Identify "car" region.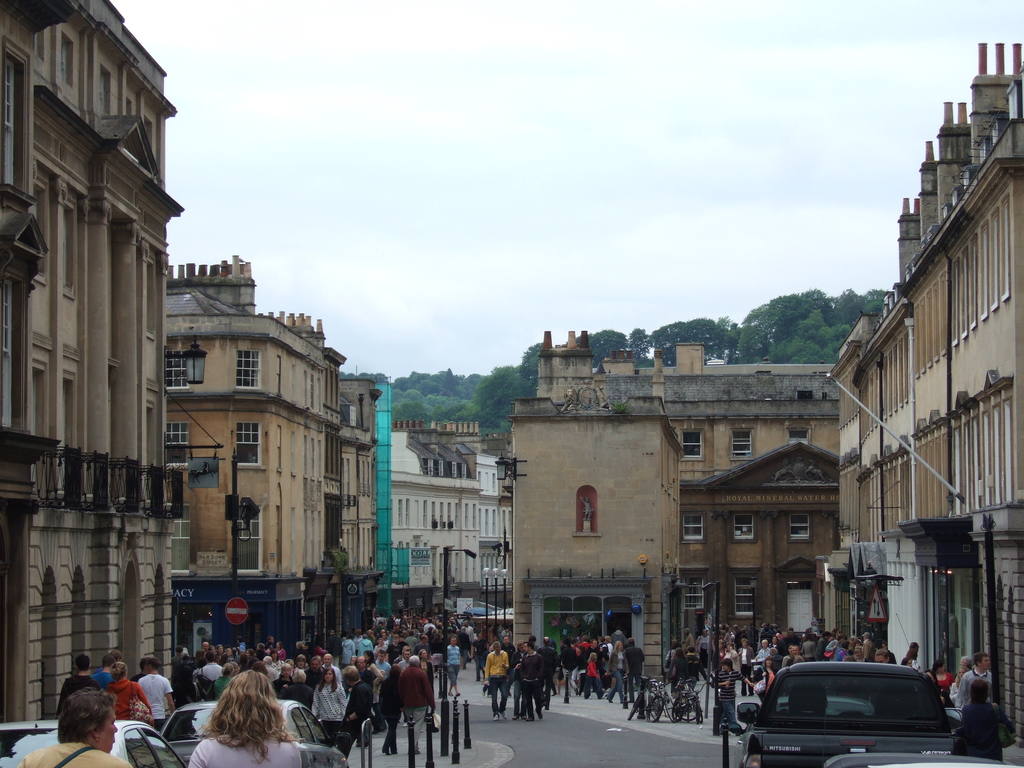
Region: [163, 701, 349, 767].
